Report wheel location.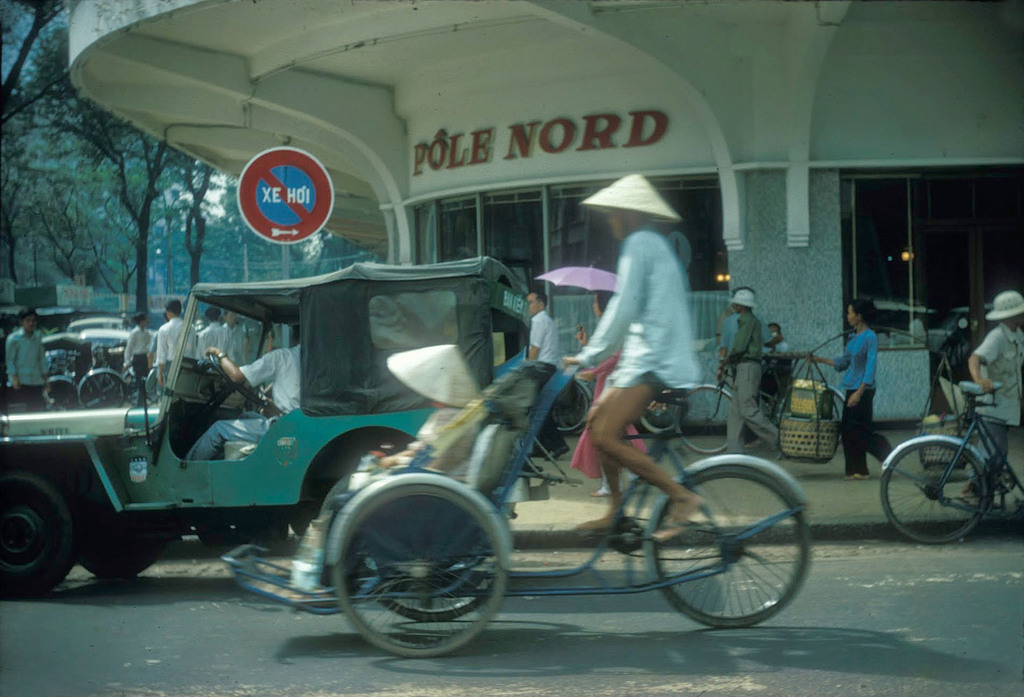
Report: <box>653,463,812,630</box>.
